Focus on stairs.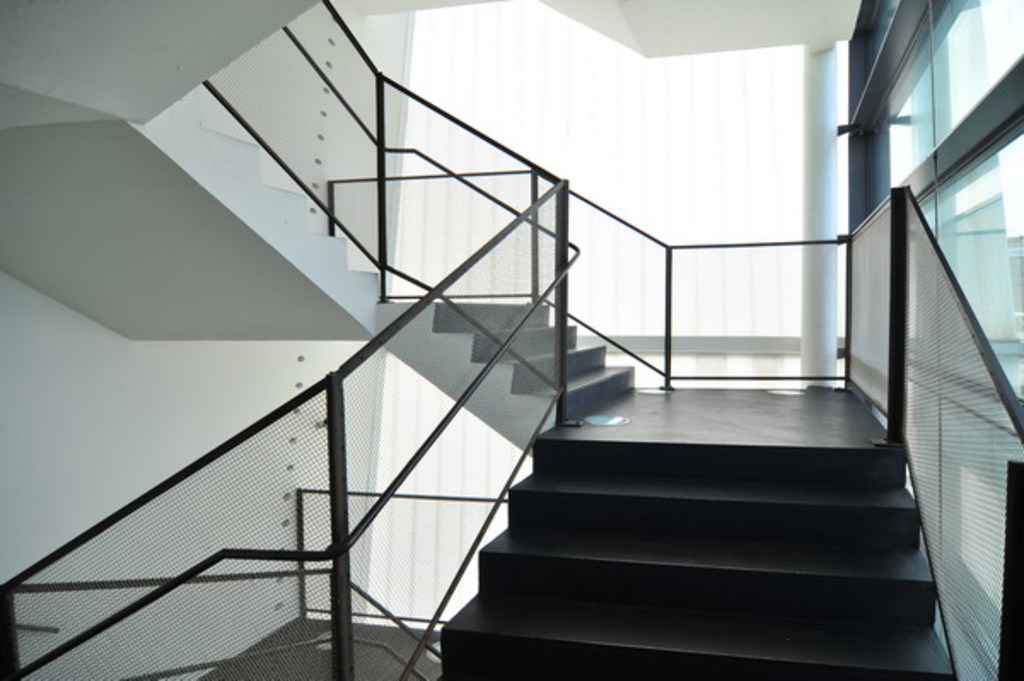
Focused at <region>430, 300, 637, 428</region>.
